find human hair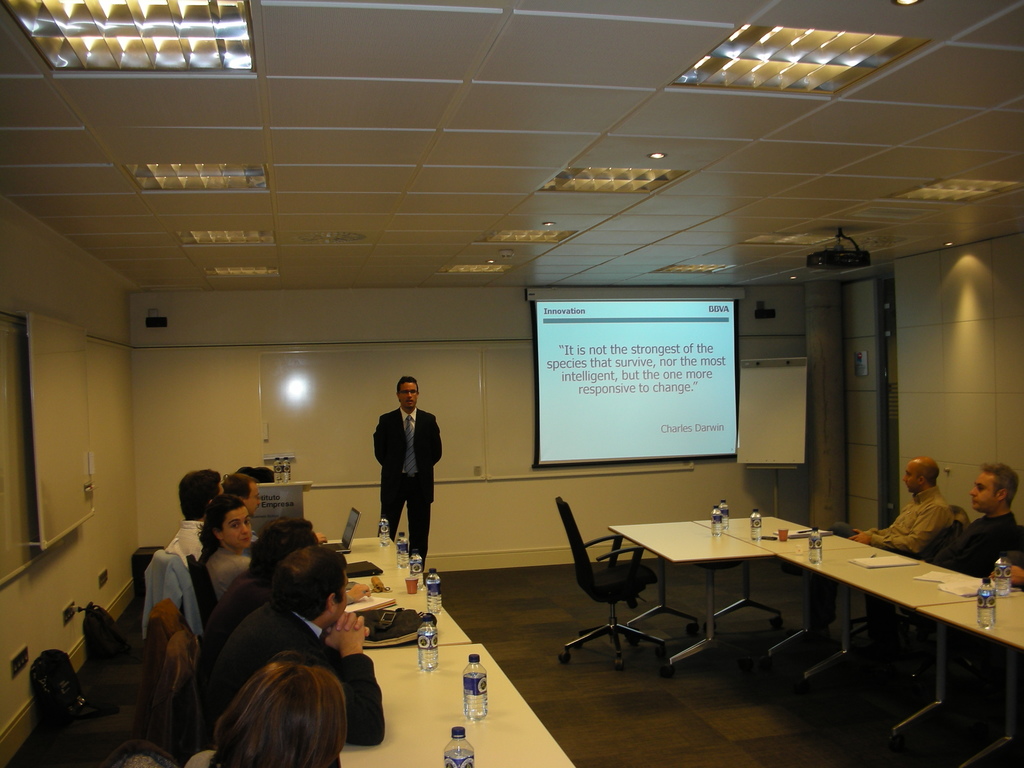
box(270, 545, 347, 623)
